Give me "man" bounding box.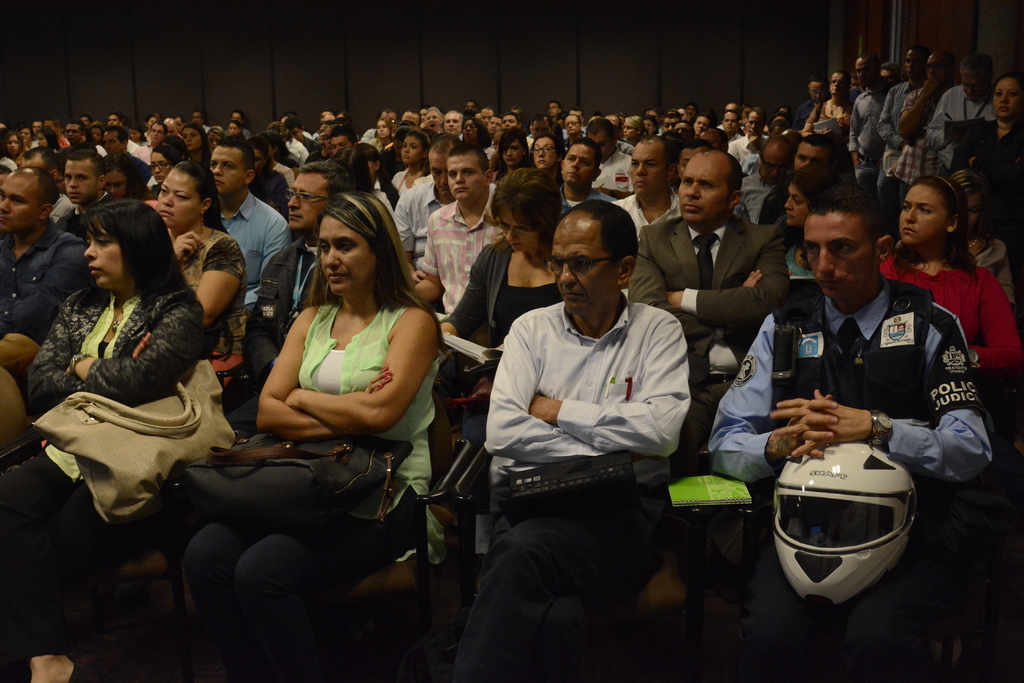
[920, 56, 997, 195].
